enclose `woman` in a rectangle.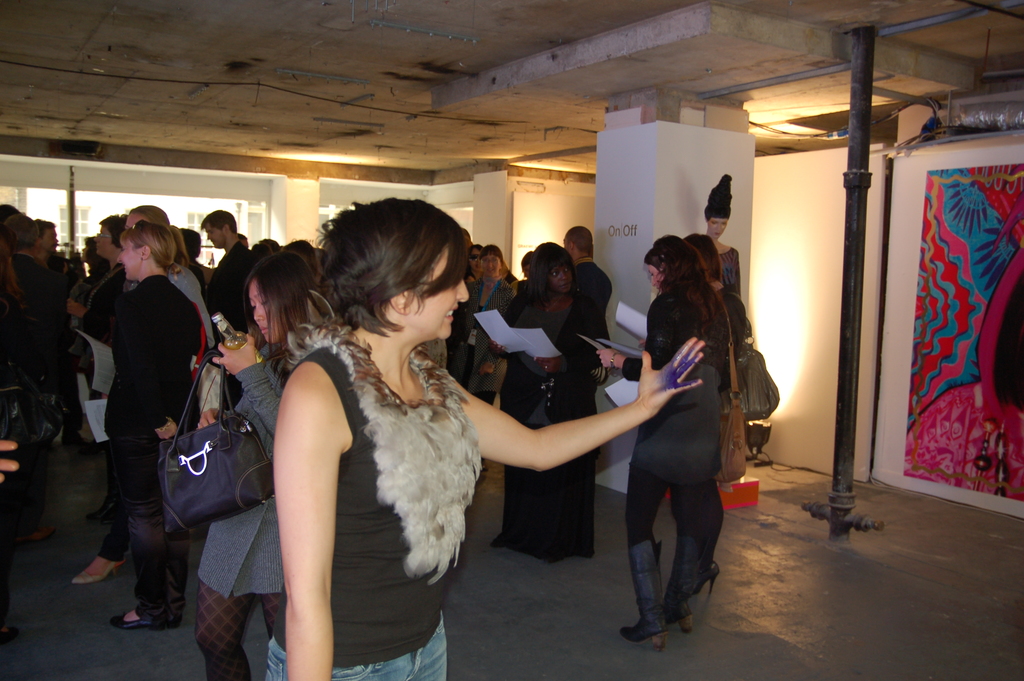
rect(256, 196, 708, 680).
